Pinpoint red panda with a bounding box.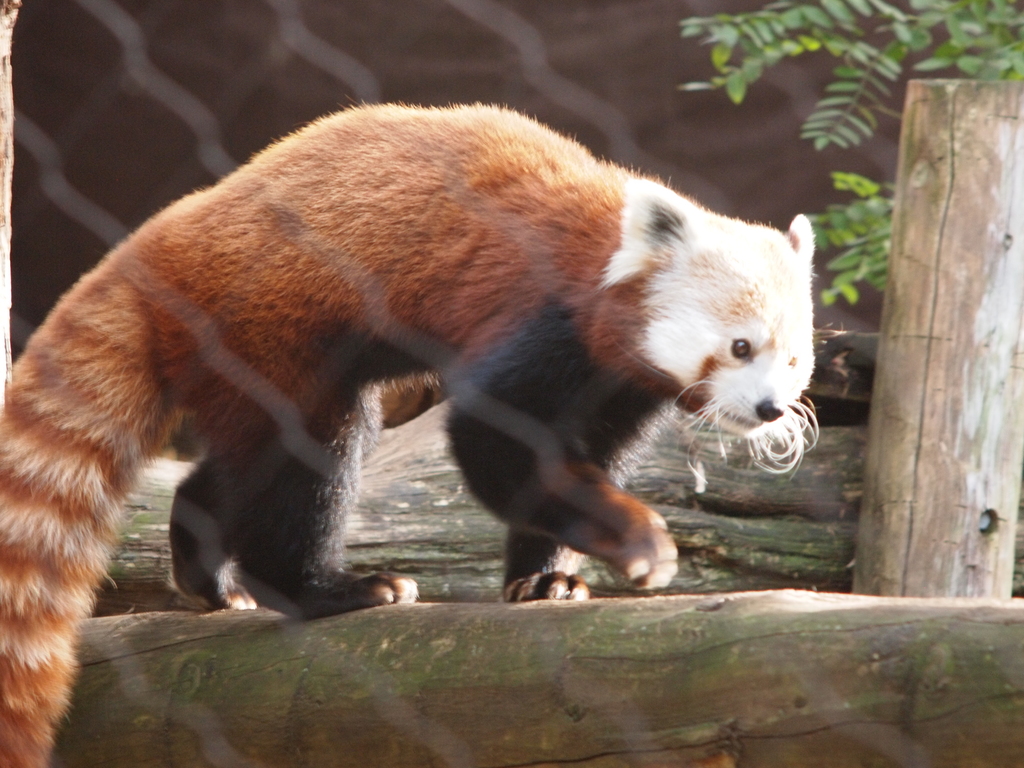
x1=0, y1=100, x2=820, y2=767.
